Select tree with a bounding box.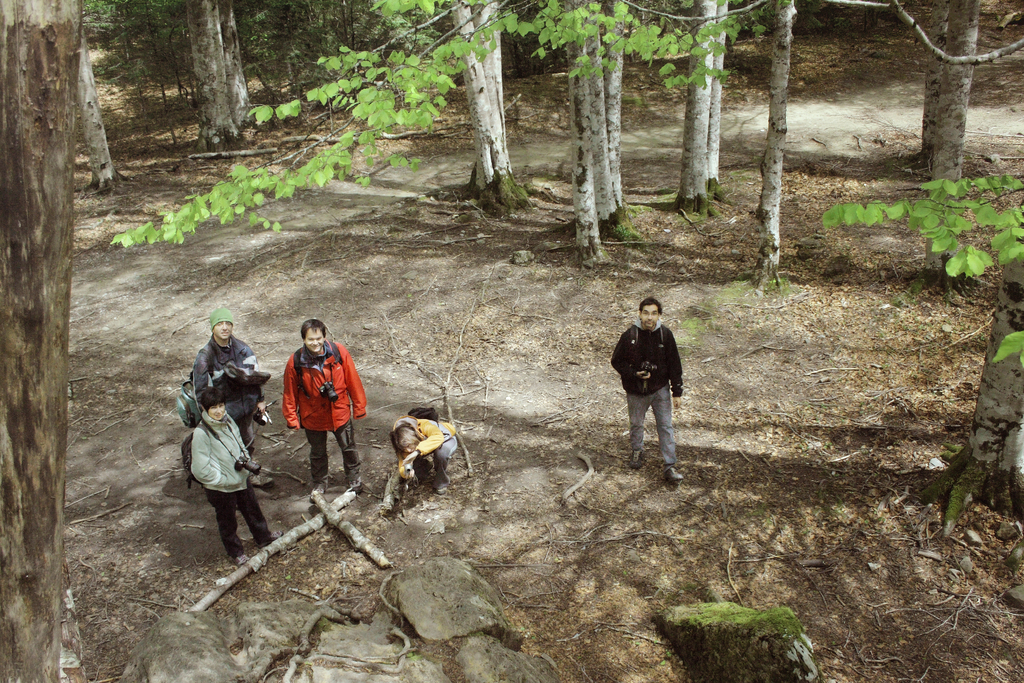
[0,0,77,682].
